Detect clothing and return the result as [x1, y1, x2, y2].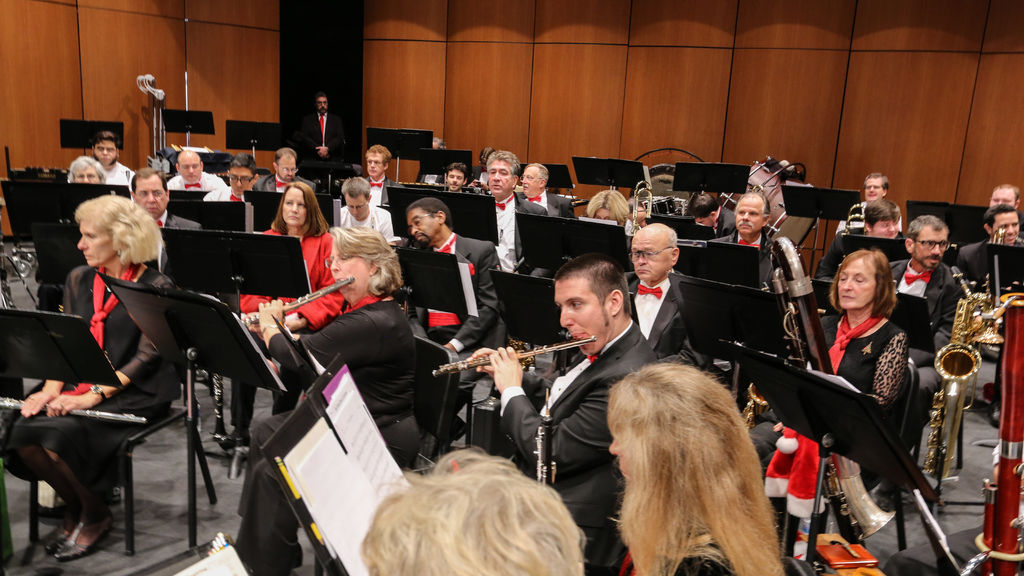
[66, 158, 142, 198].
